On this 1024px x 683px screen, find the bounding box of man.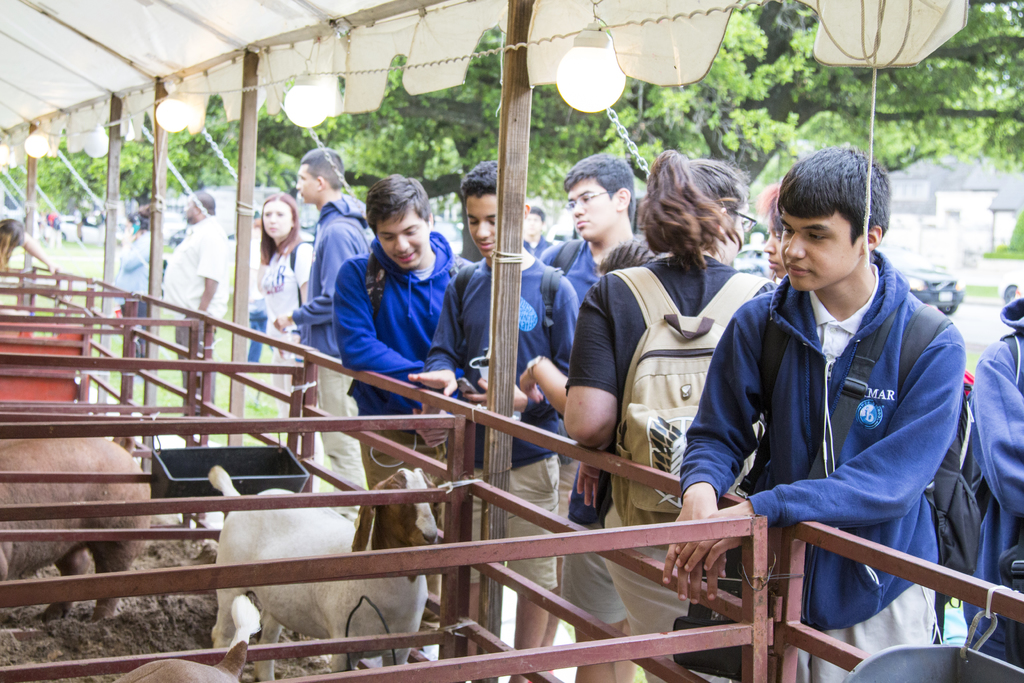
Bounding box: [519,208,555,259].
